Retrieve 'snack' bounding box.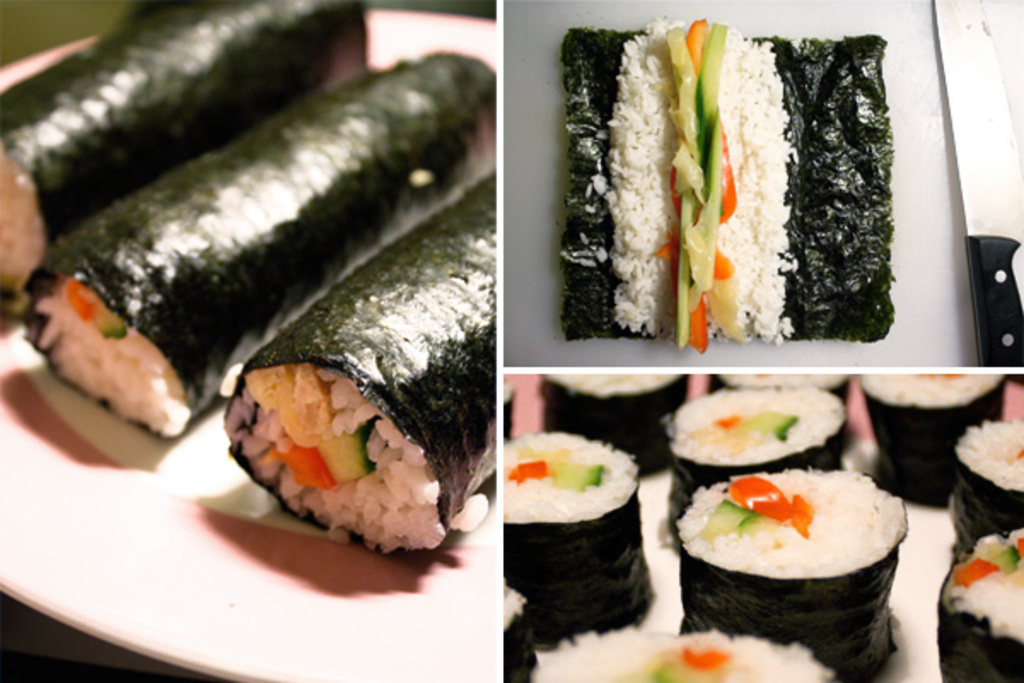
Bounding box: x1=683, y1=459, x2=901, y2=671.
